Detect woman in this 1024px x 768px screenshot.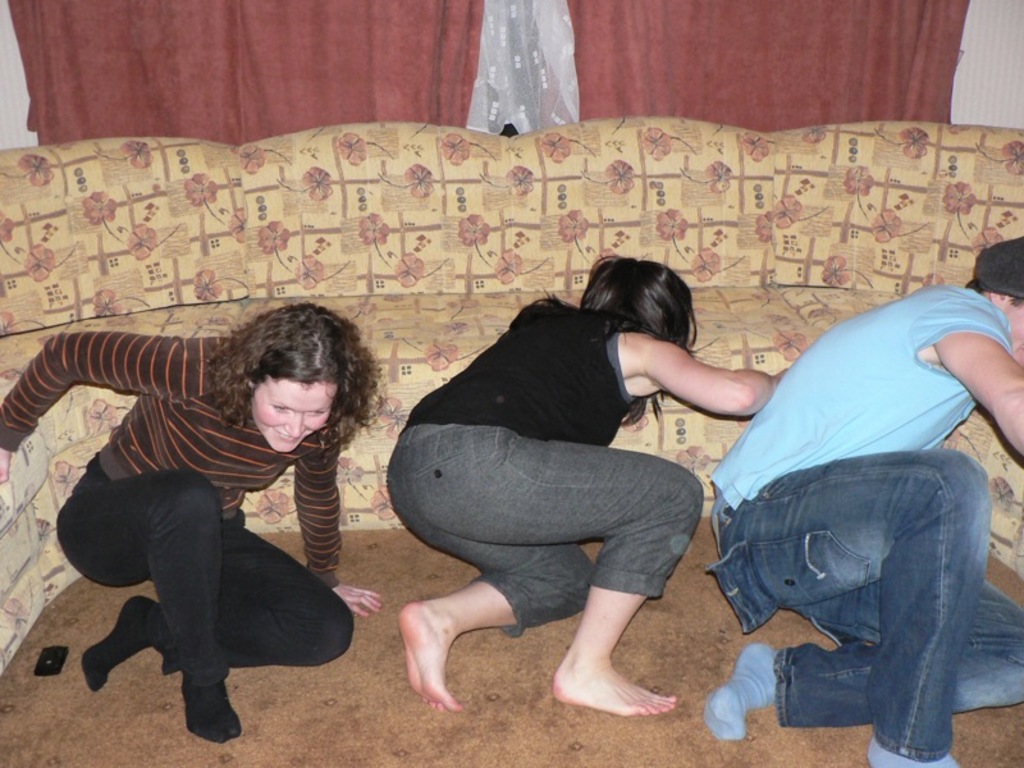
Detection: x1=379, y1=252, x2=790, y2=723.
